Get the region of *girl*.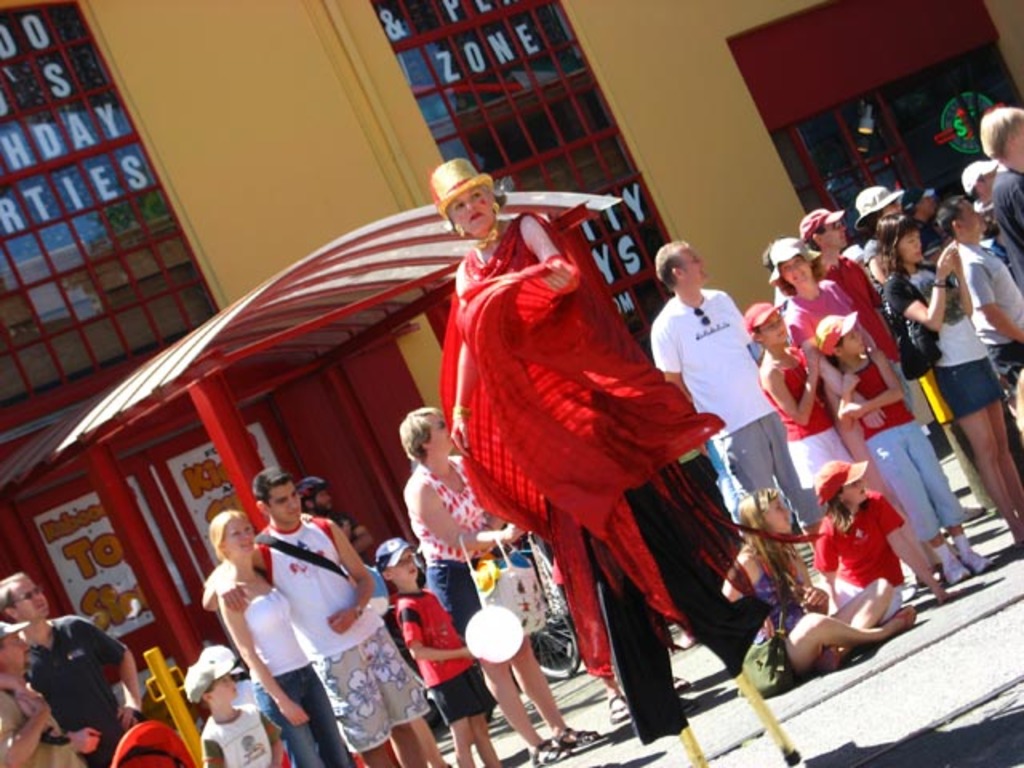
(x1=765, y1=240, x2=843, y2=355).
